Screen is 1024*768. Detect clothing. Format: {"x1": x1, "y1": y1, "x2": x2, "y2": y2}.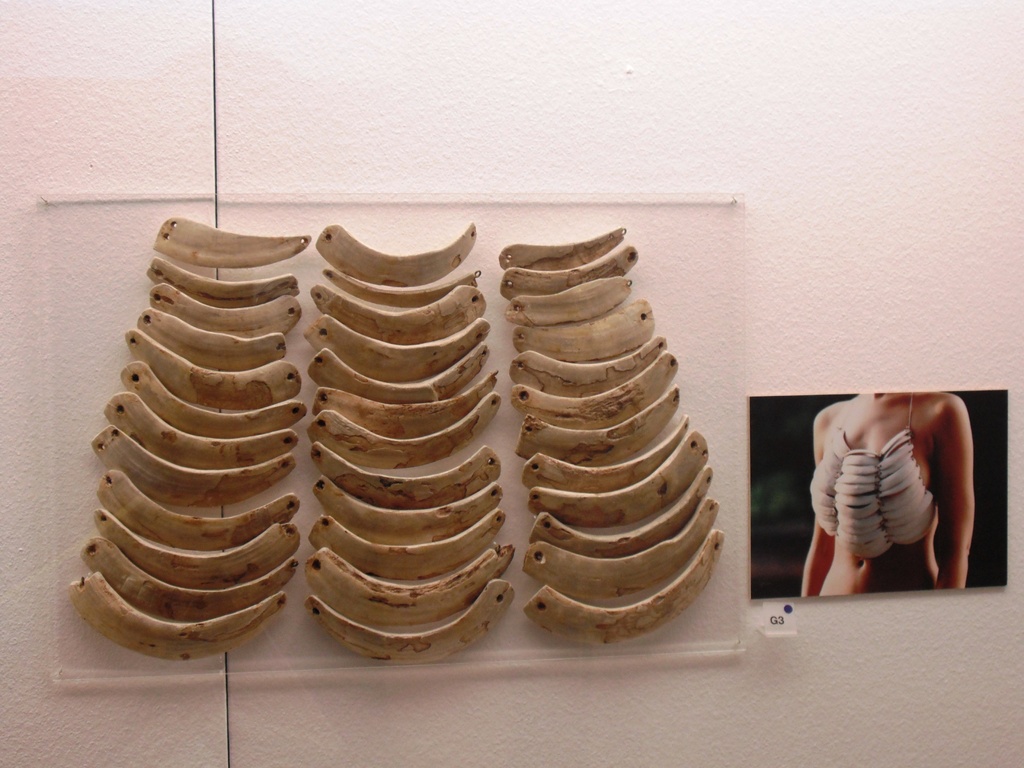
{"x1": 812, "y1": 390, "x2": 931, "y2": 560}.
